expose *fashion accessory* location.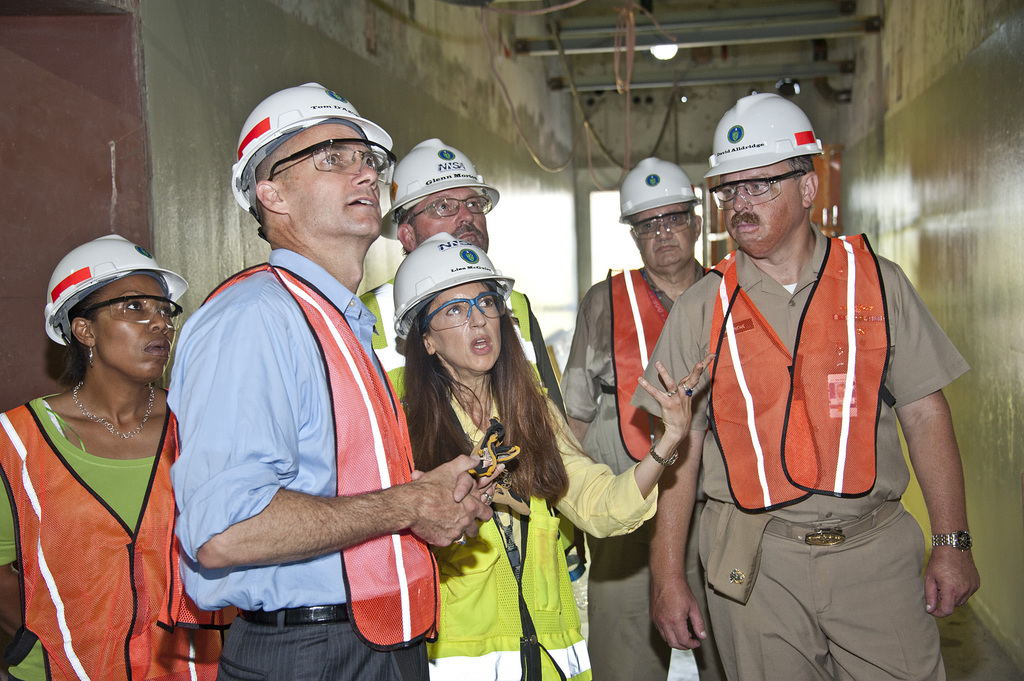
Exposed at pyautogui.locateOnScreen(666, 388, 681, 397).
